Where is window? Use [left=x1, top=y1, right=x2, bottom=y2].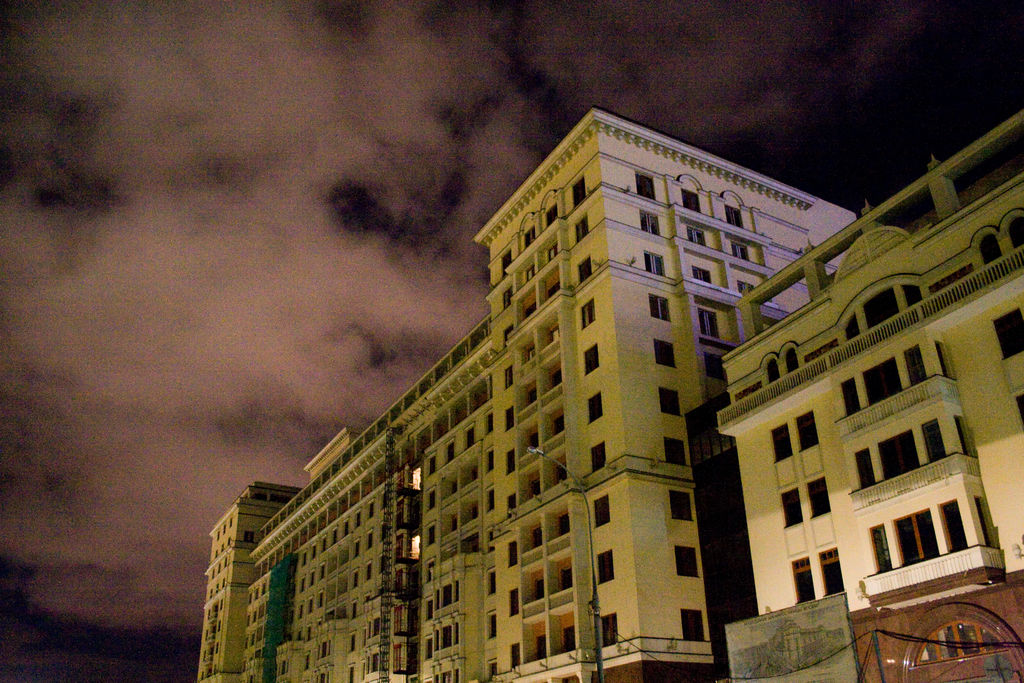
[left=662, top=436, right=687, bottom=462].
